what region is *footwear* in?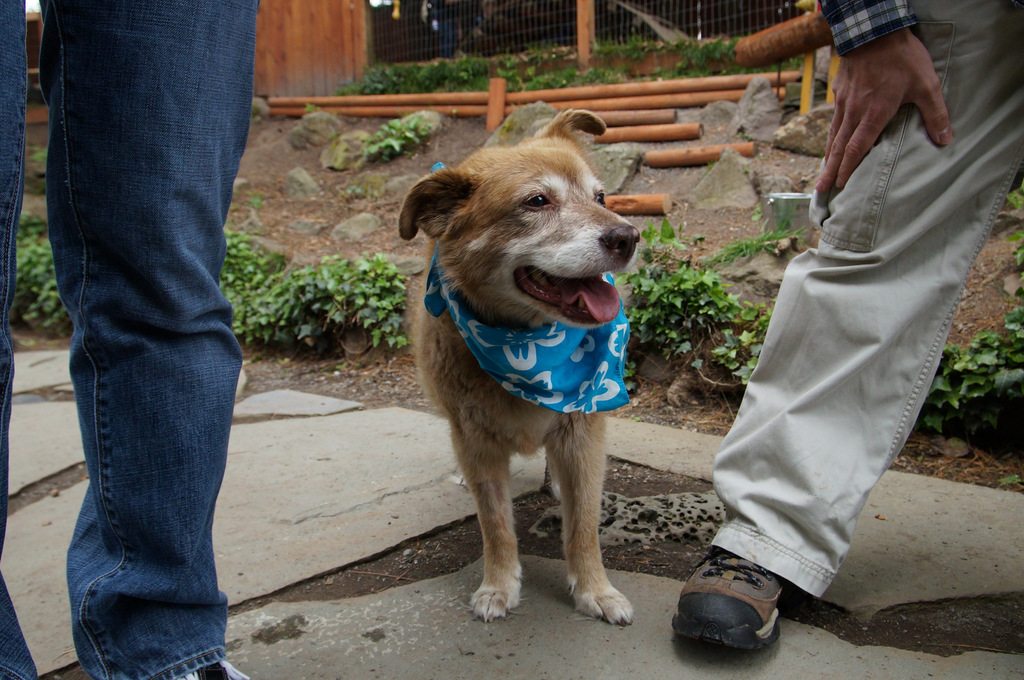
box(172, 655, 256, 679).
